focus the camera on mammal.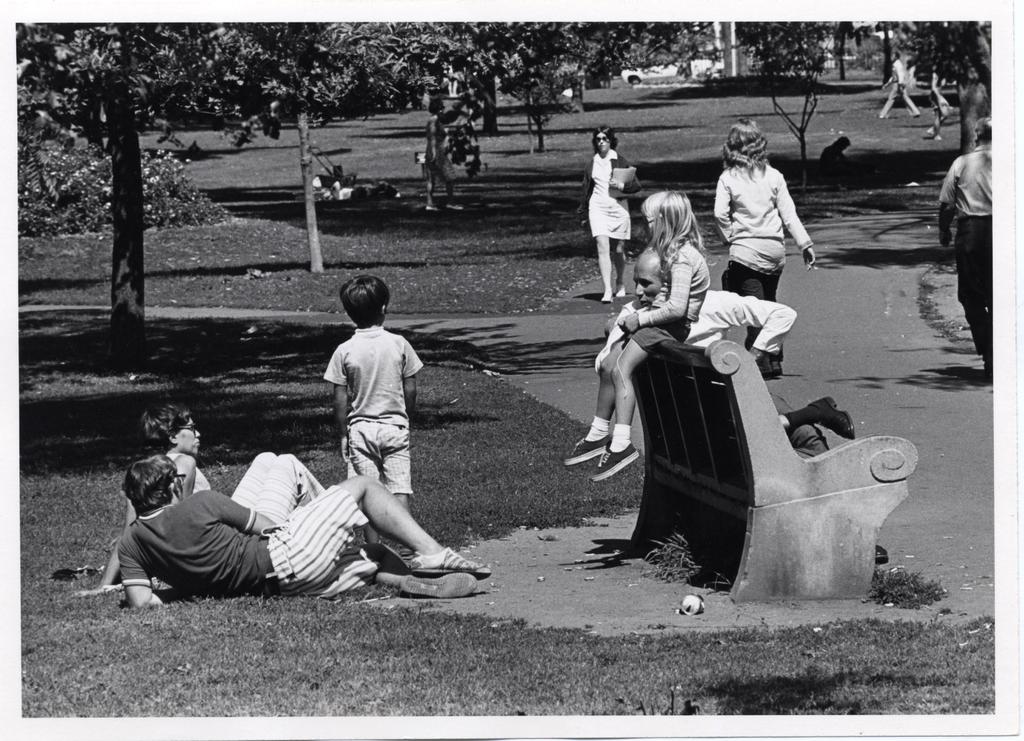
Focus region: 591,241,852,456.
